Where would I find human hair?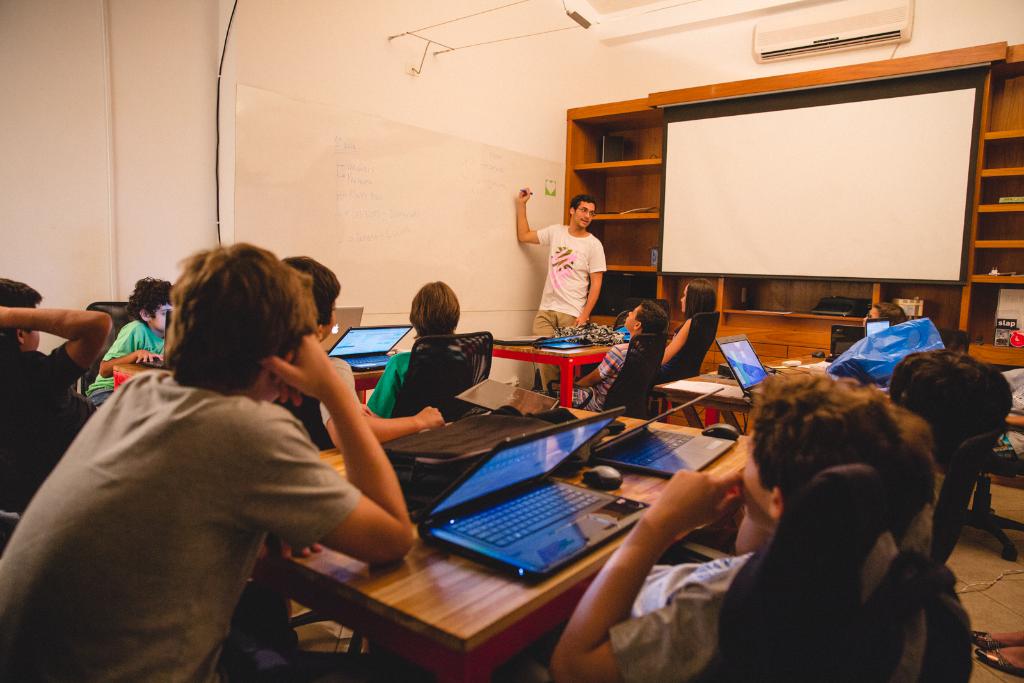
At <bbox>765, 364, 934, 496</bbox>.
